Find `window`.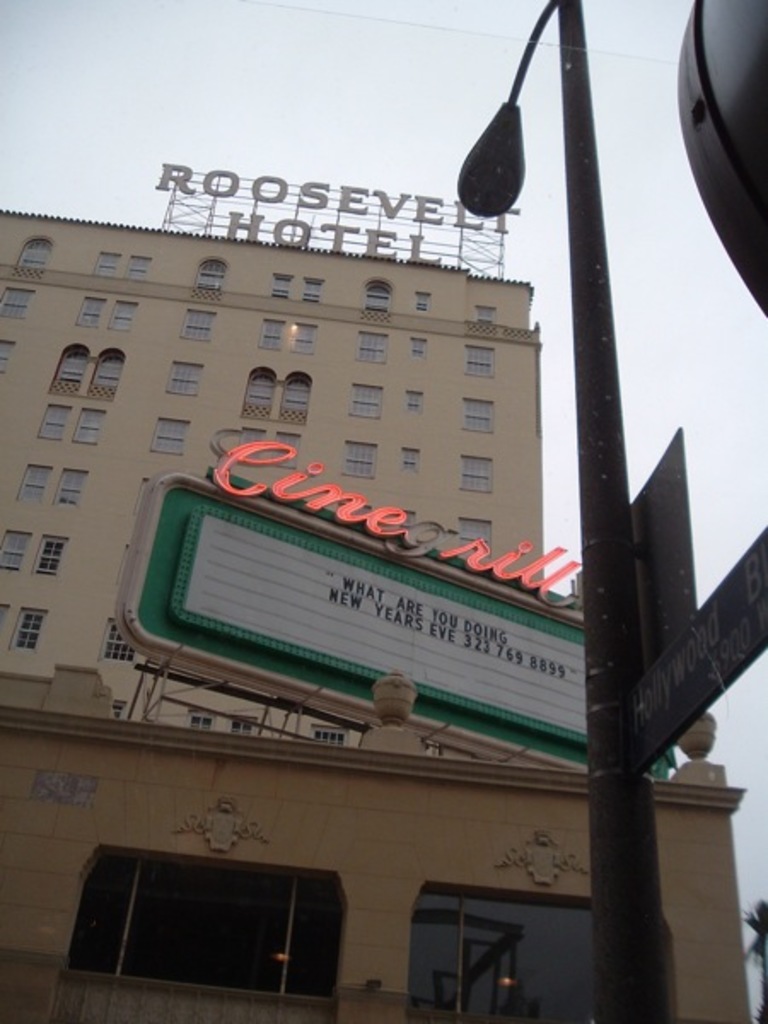
[left=0, top=288, right=38, bottom=321].
